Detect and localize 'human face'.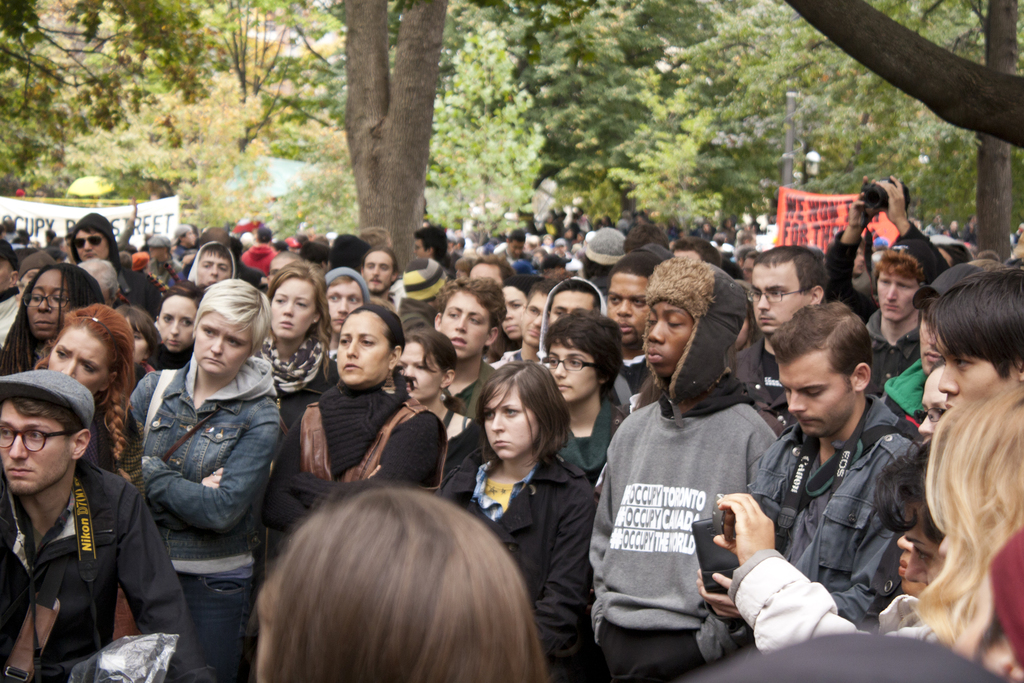
Localized at [545, 286, 599, 330].
